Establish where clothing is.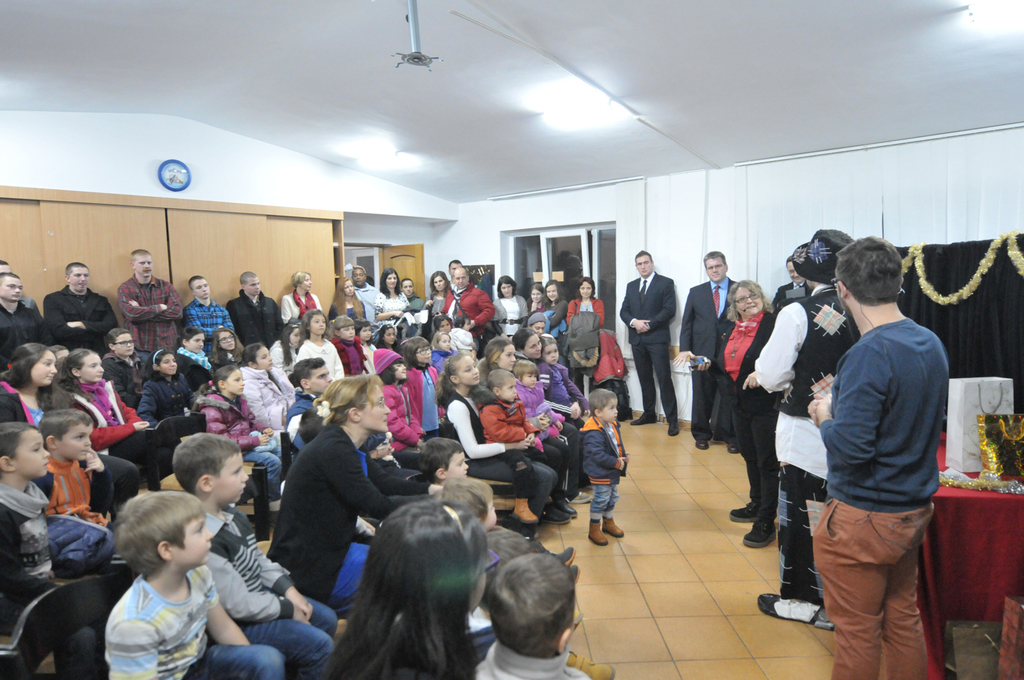
Established at region(755, 279, 860, 600).
